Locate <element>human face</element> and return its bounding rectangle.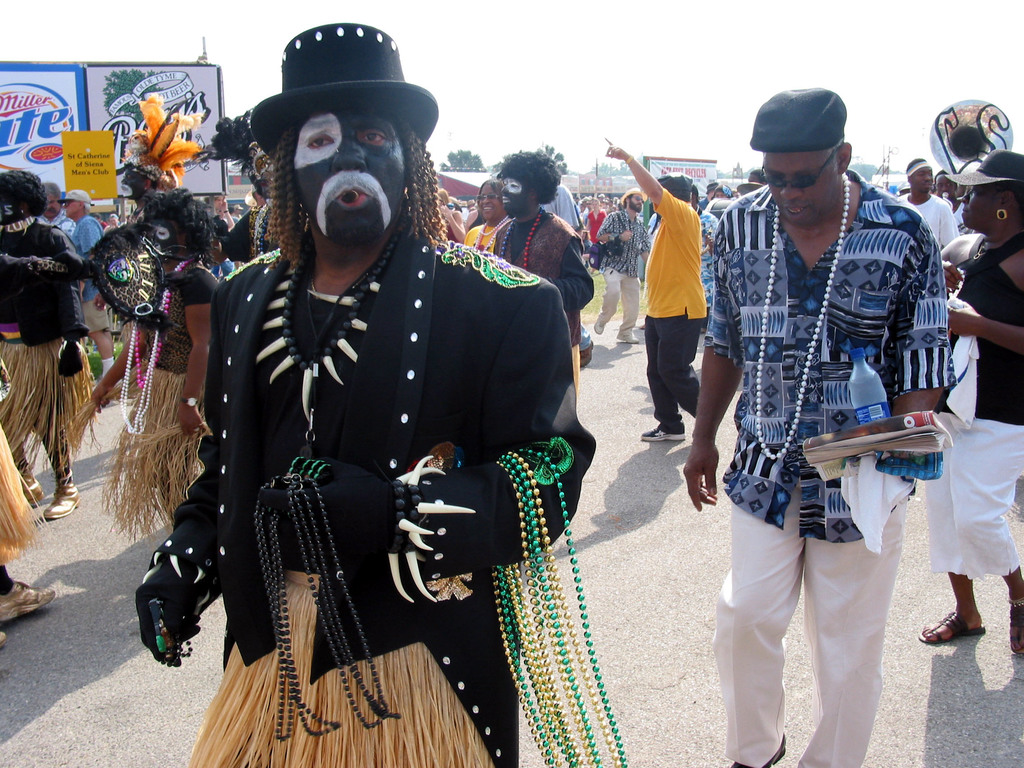
[x1=291, y1=98, x2=410, y2=242].
